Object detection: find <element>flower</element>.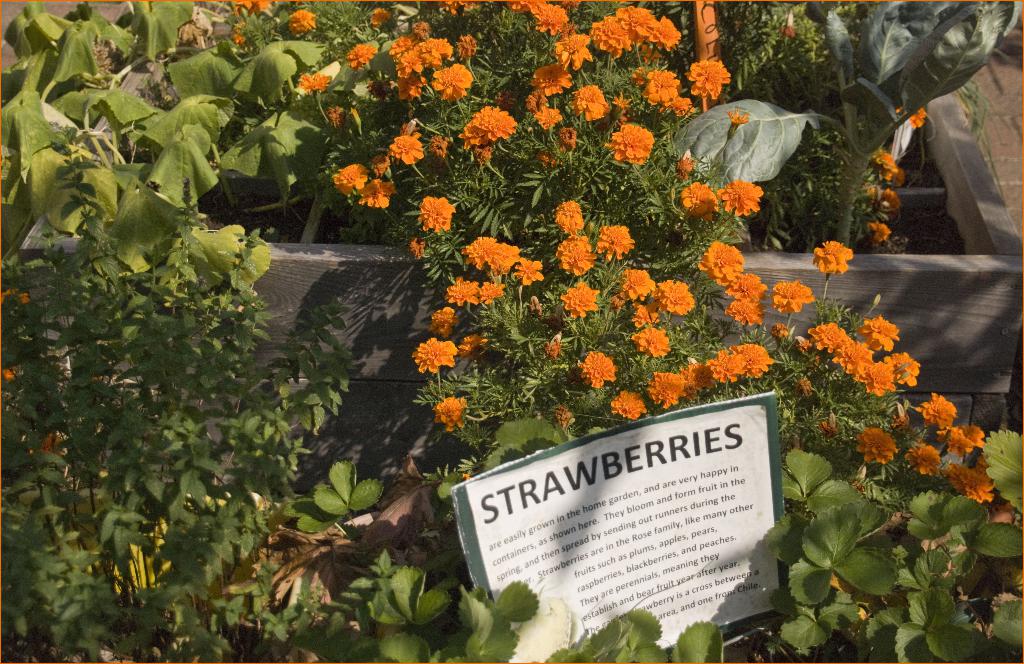
(left=954, top=424, right=989, bottom=454).
